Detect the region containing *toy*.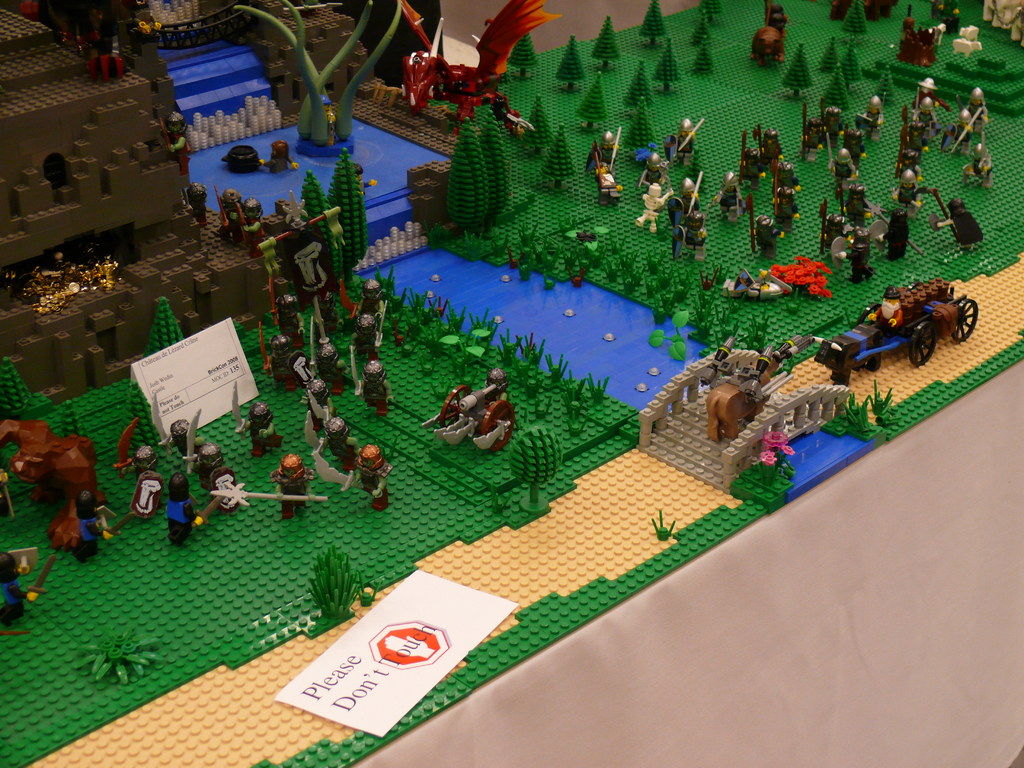
589,146,622,207.
